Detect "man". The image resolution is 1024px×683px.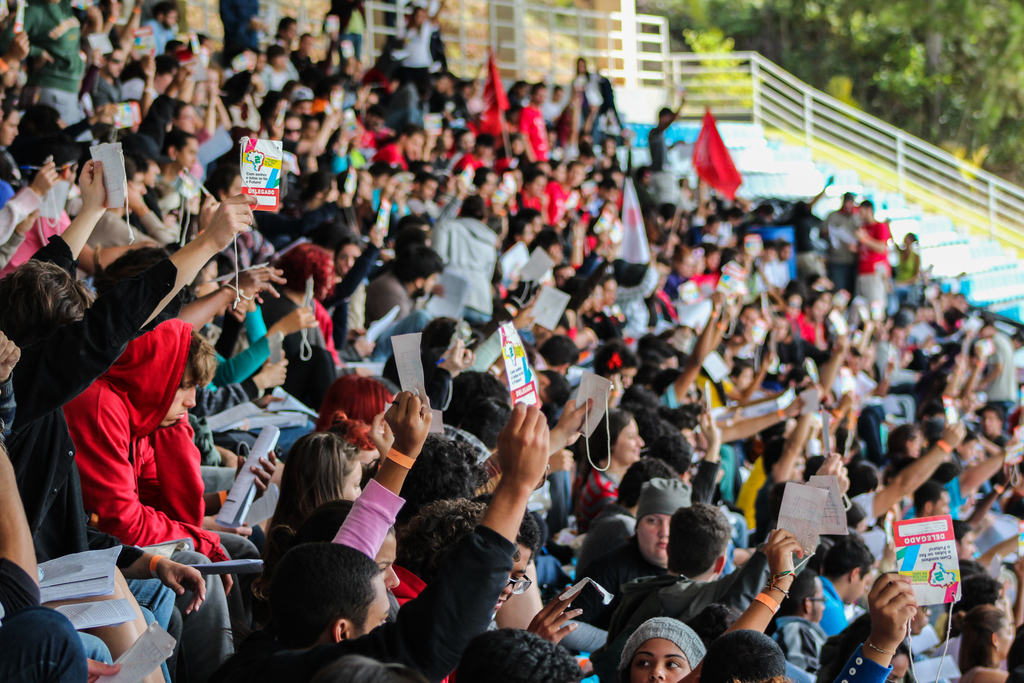
select_region(943, 429, 1002, 482).
